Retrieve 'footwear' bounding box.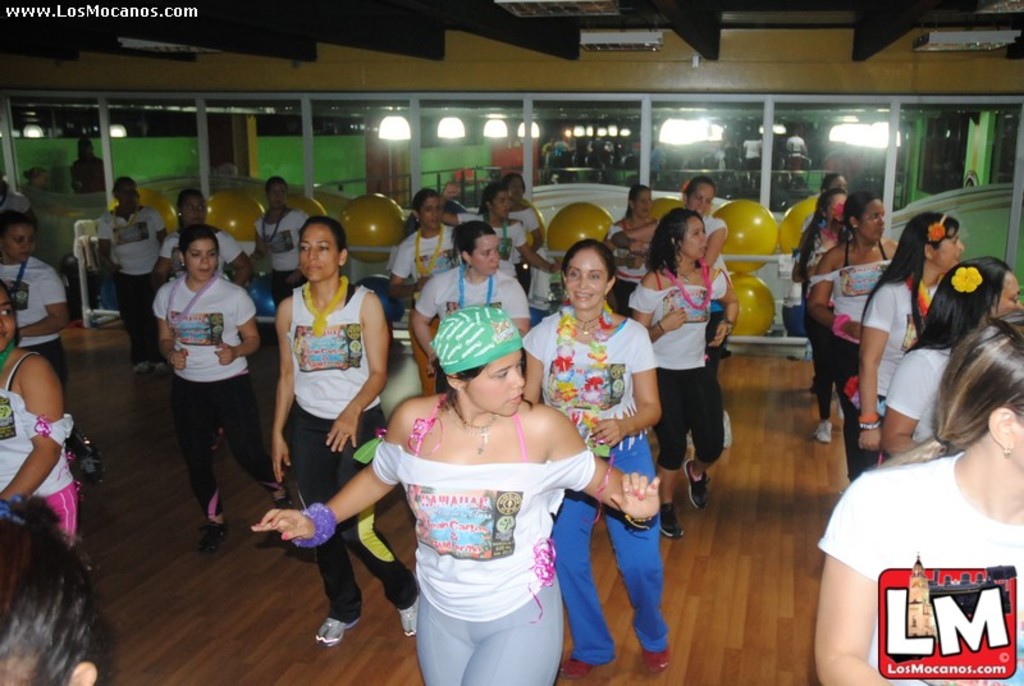
Bounding box: locate(686, 431, 692, 452).
